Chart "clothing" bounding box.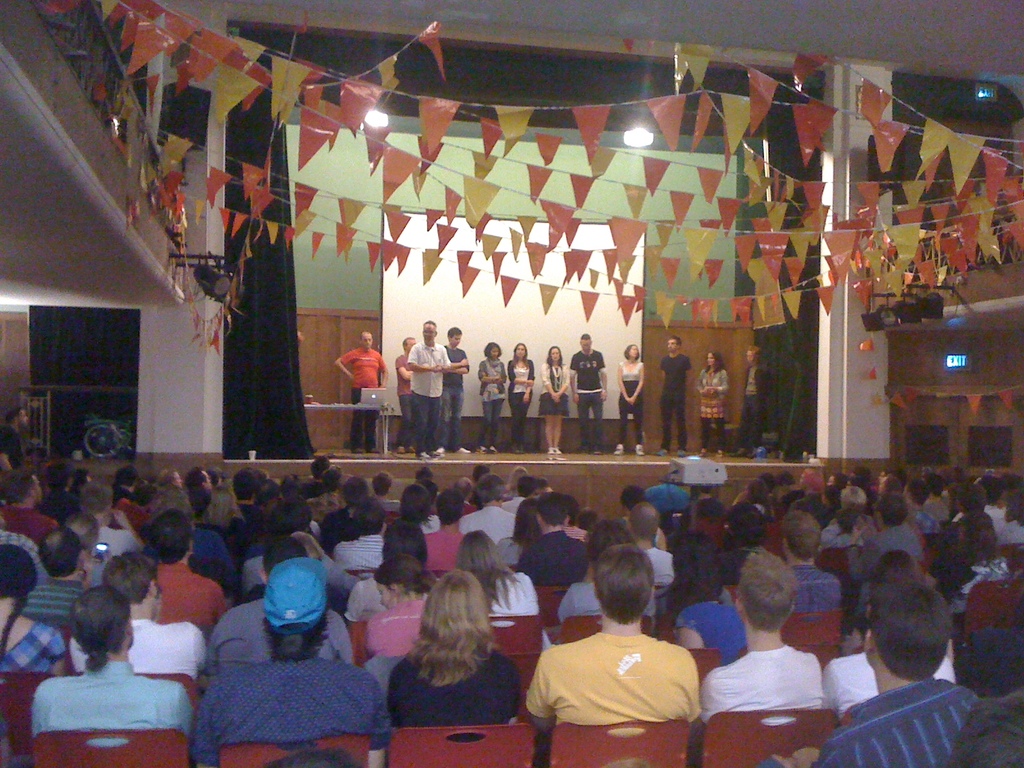
Charted: BBox(805, 500, 840, 531).
